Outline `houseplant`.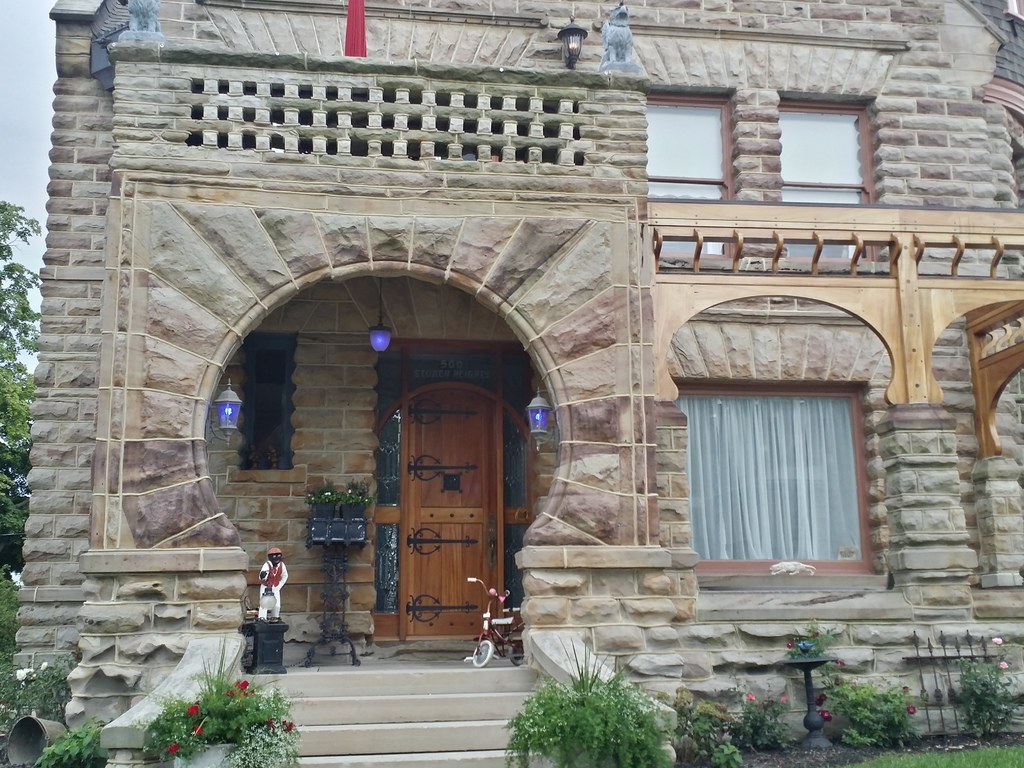
Outline: region(815, 667, 918, 748).
